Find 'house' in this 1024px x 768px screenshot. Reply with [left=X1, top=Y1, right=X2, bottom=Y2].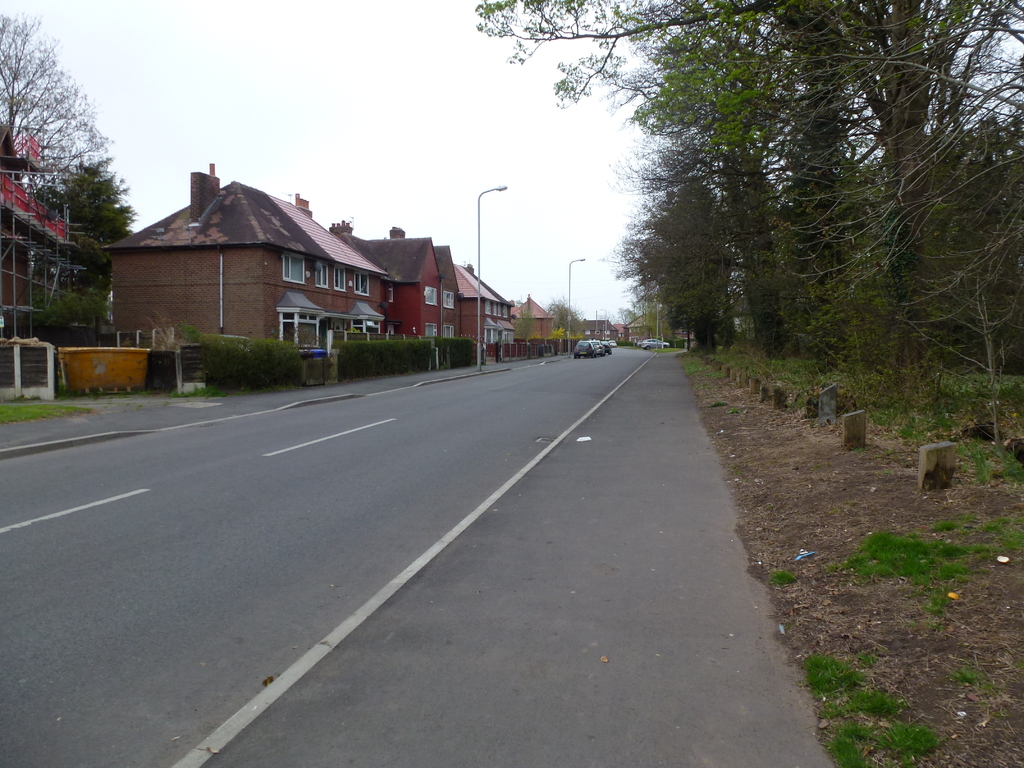
[left=454, top=266, right=520, bottom=346].
